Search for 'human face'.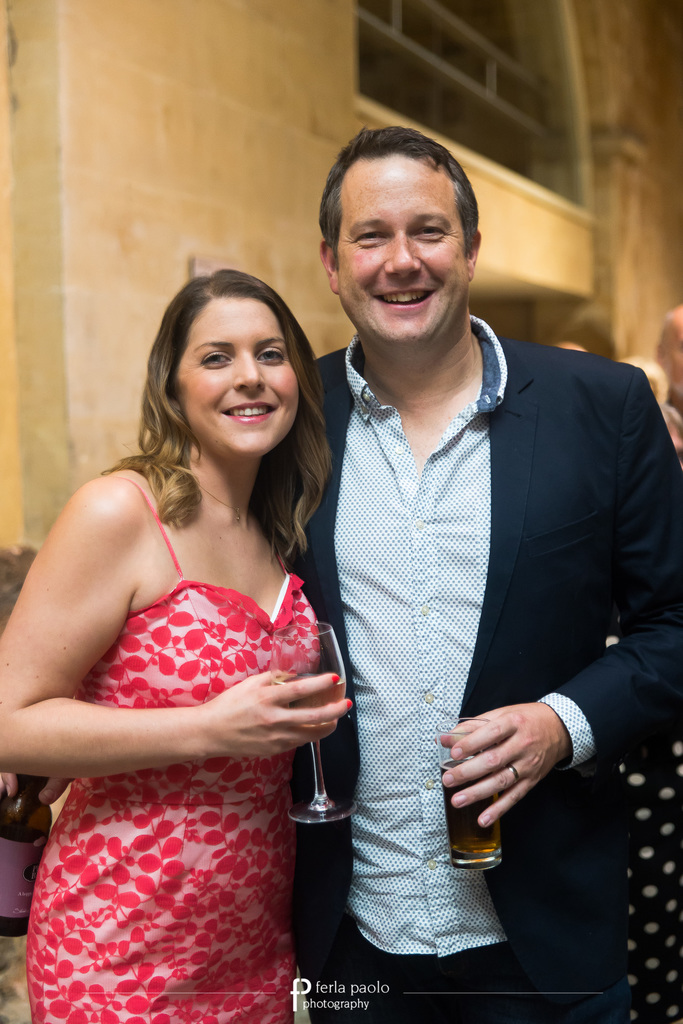
Found at (left=175, top=298, right=298, bottom=457).
